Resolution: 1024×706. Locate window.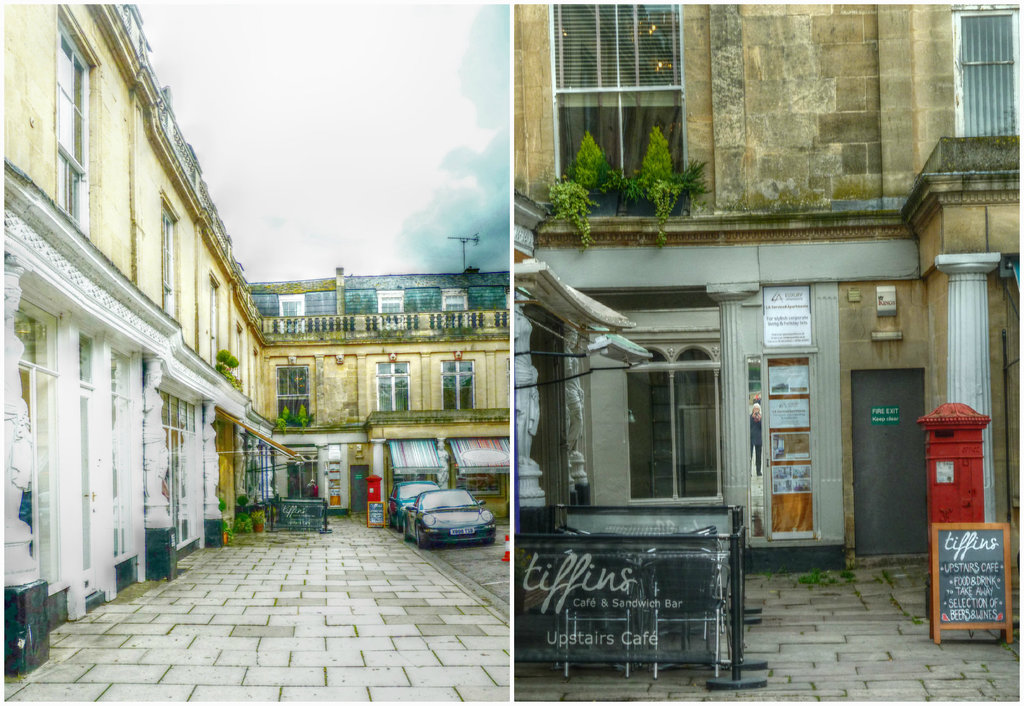
detection(444, 356, 474, 412).
